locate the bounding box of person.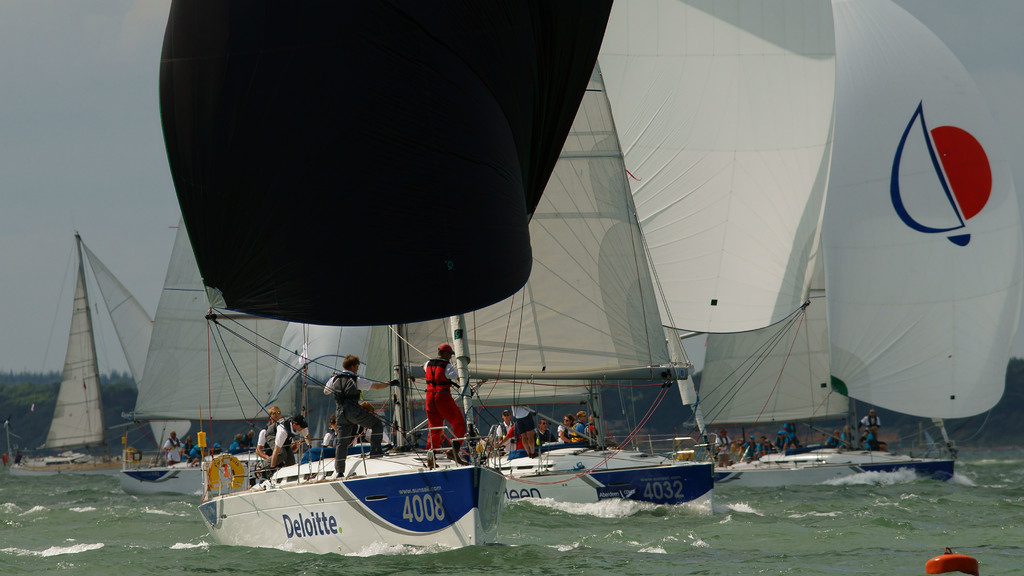
Bounding box: bbox=[314, 354, 396, 476].
